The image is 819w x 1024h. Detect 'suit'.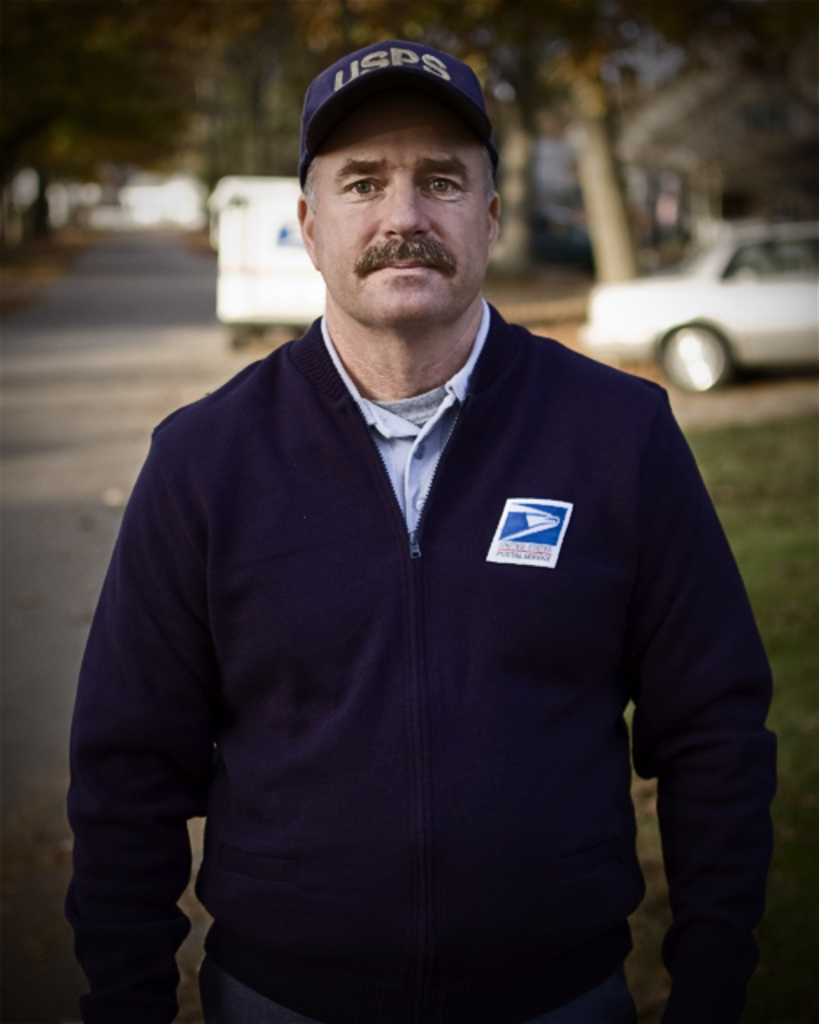
Detection: {"left": 171, "top": 235, "right": 702, "bottom": 1023}.
